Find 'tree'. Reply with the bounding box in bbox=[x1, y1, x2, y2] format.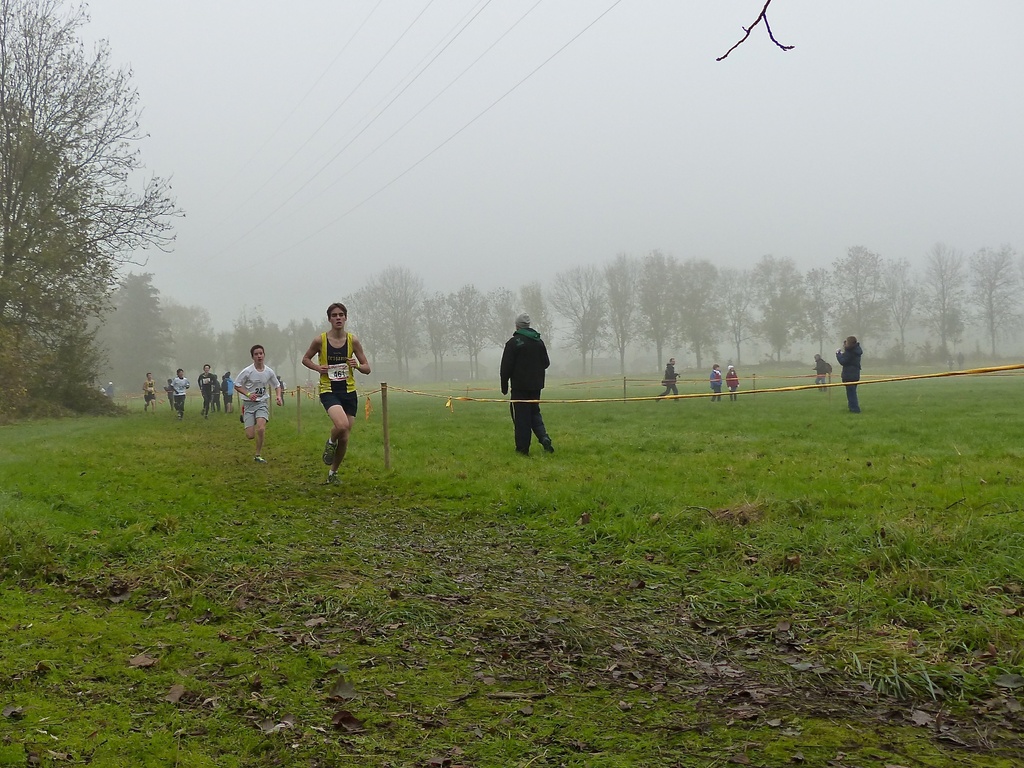
bbox=[430, 288, 458, 375].
